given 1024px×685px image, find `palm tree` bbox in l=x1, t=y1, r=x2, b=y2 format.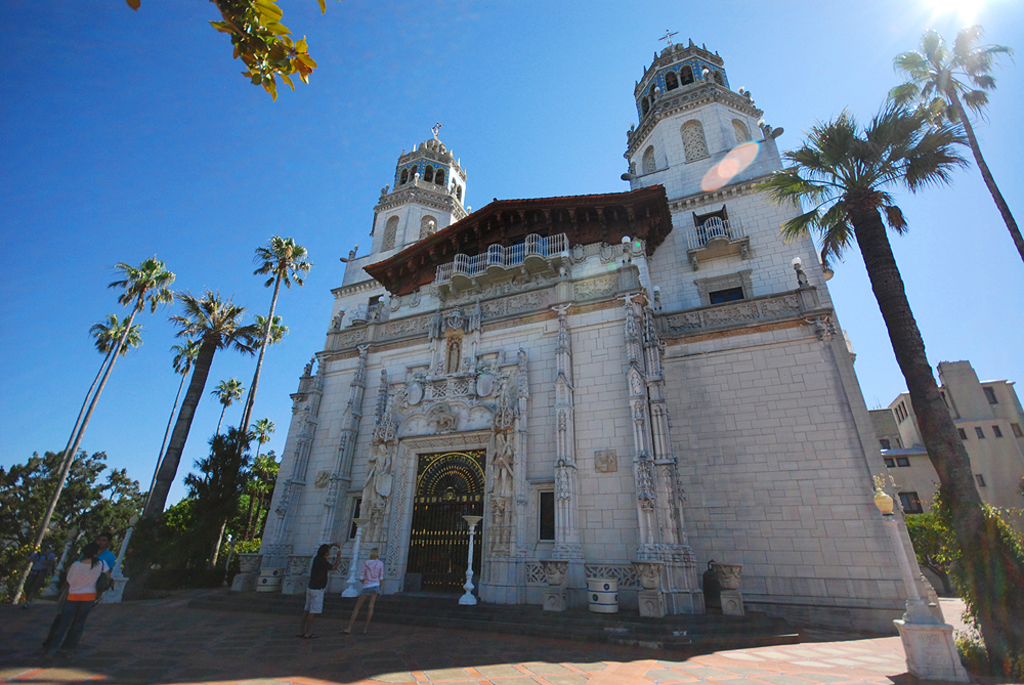
l=52, t=304, r=142, b=482.
